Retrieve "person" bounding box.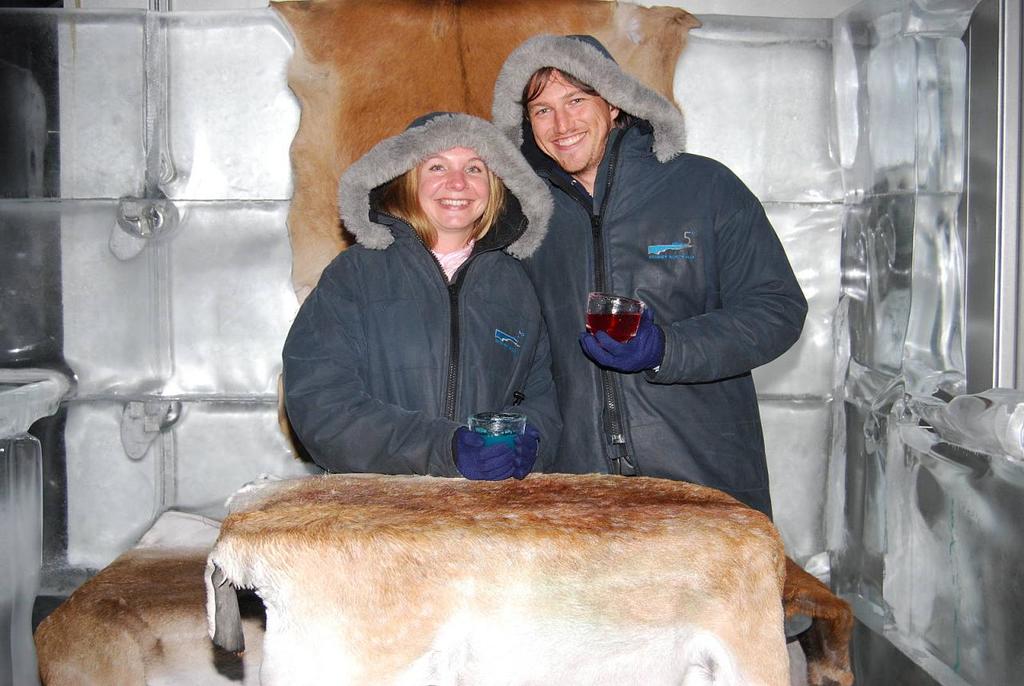
Bounding box: locate(279, 109, 562, 484).
